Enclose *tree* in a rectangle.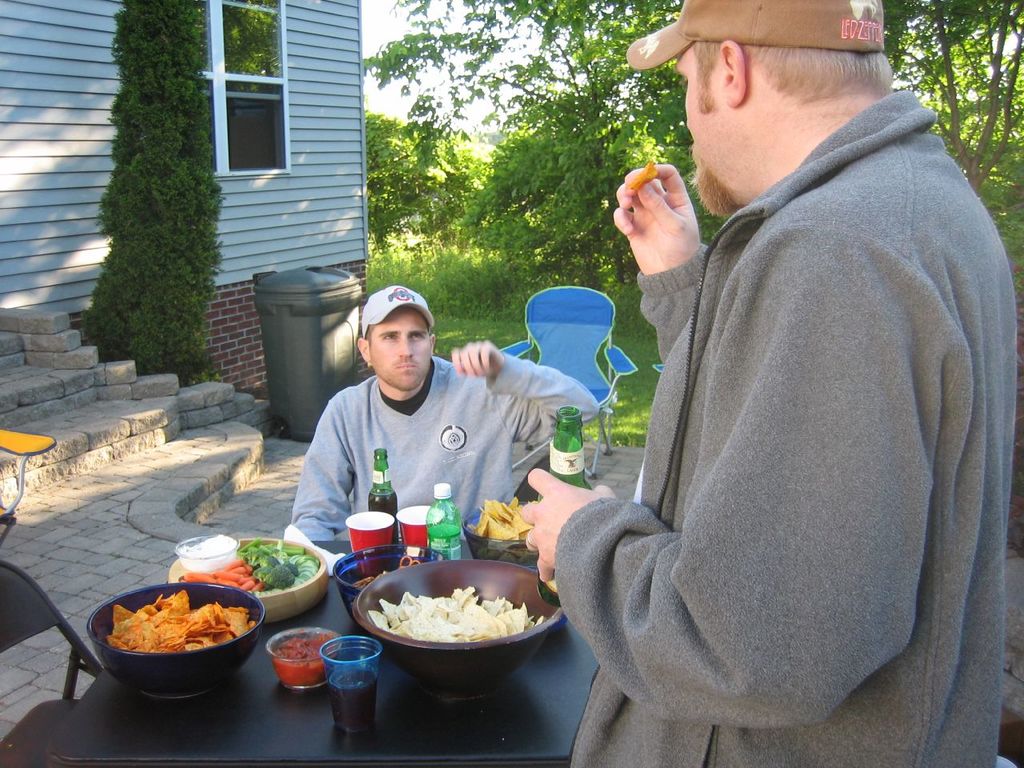
[82,0,218,386].
